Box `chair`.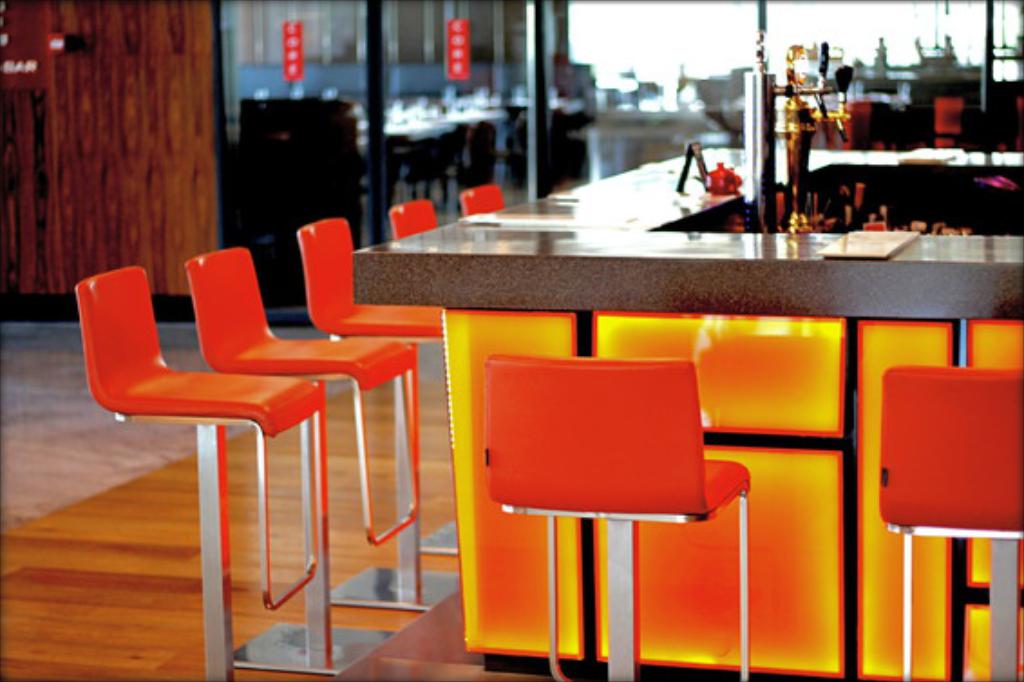
rect(186, 244, 456, 610).
